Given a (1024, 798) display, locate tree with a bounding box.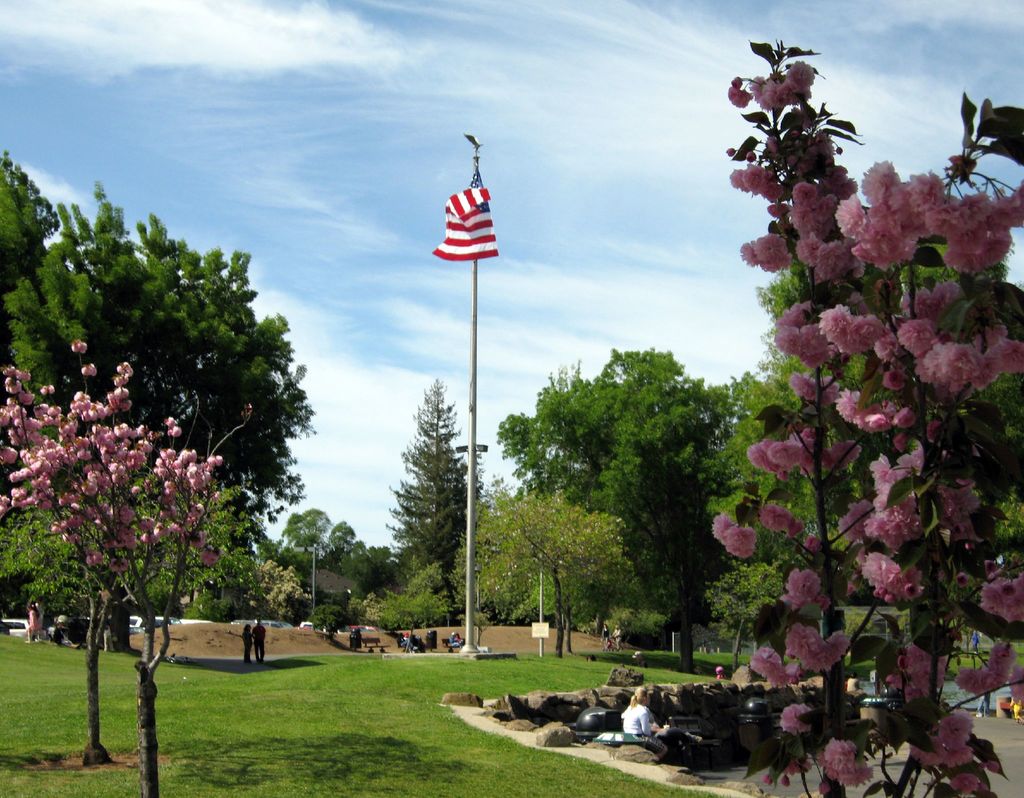
Located: detection(511, 309, 776, 667).
